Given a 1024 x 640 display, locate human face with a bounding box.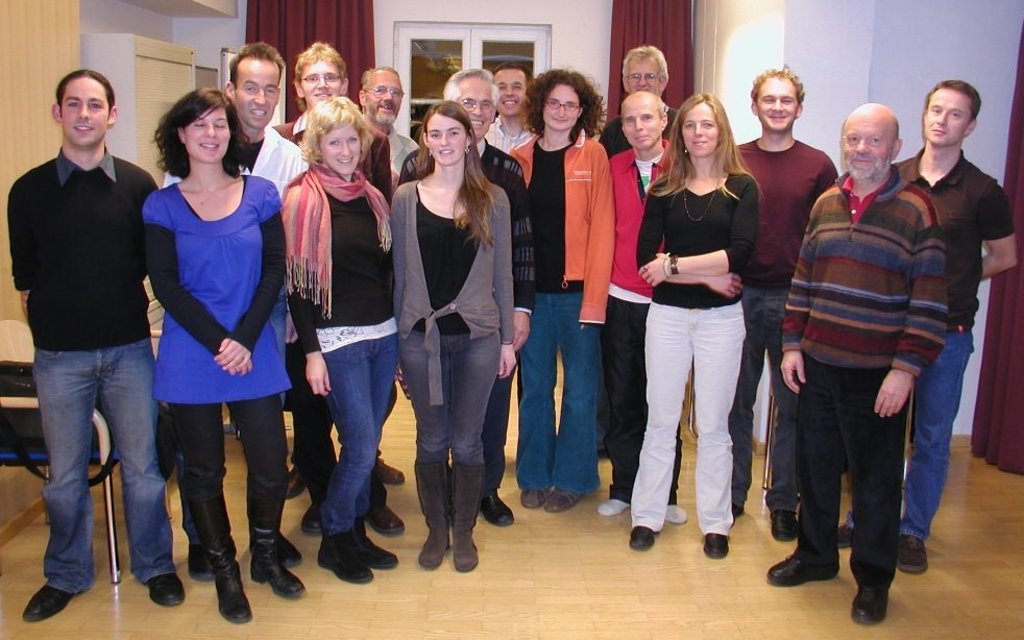
Located: 626,42,655,95.
